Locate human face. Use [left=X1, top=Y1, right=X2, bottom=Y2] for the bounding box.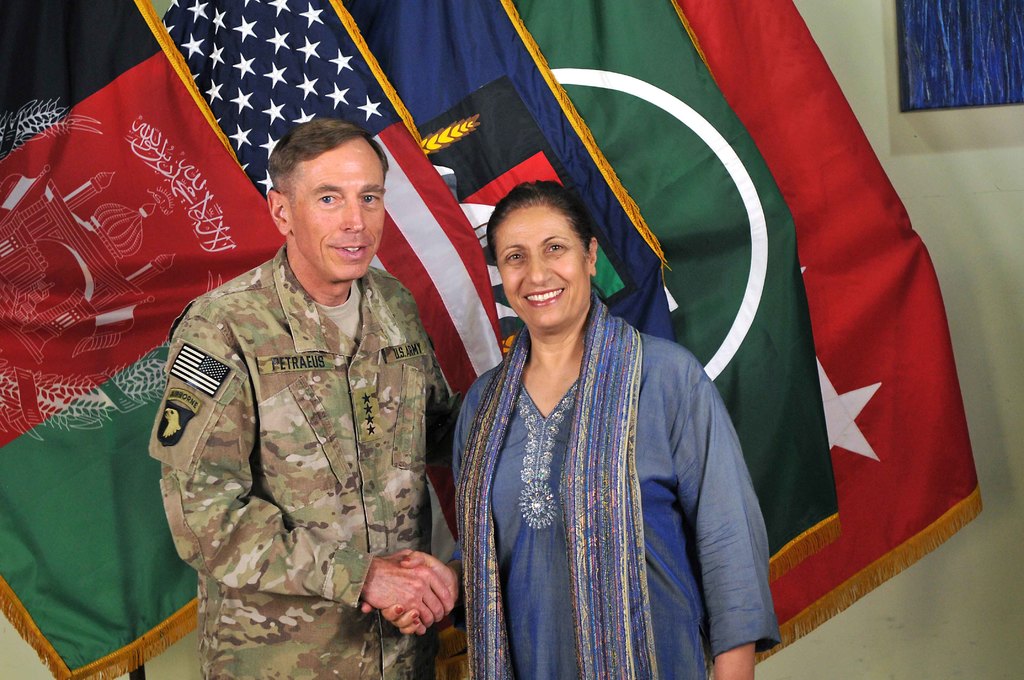
[left=495, top=205, right=588, bottom=327].
